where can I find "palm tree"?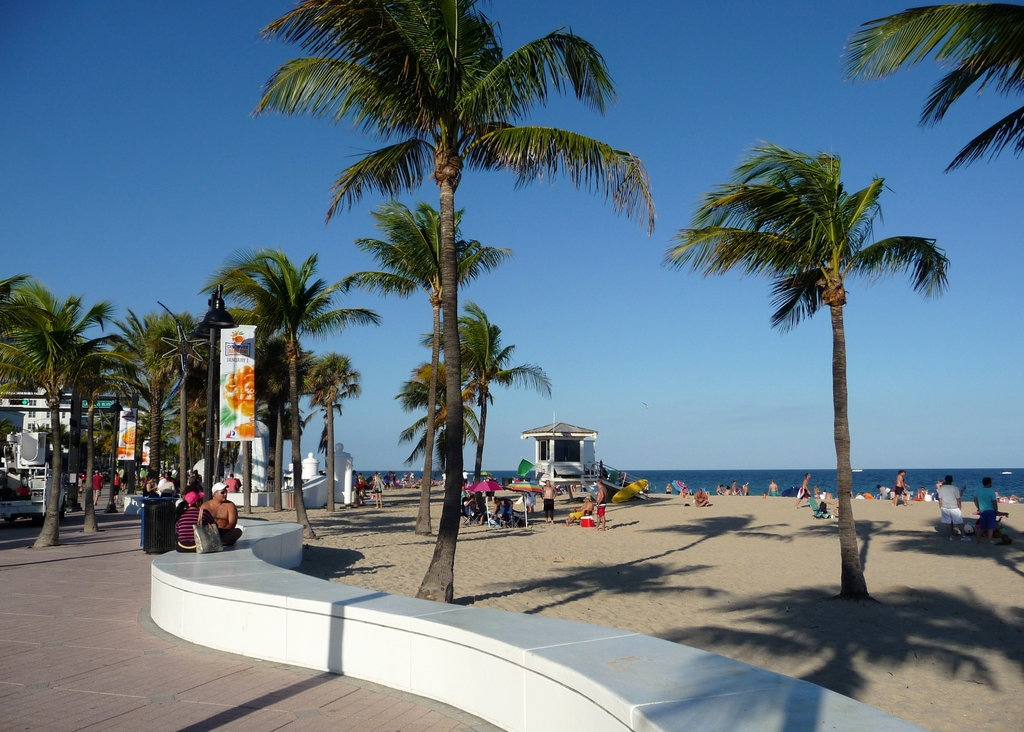
You can find it at {"left": 843, "top": 0, "right": 1019, "bottom": 148}.
